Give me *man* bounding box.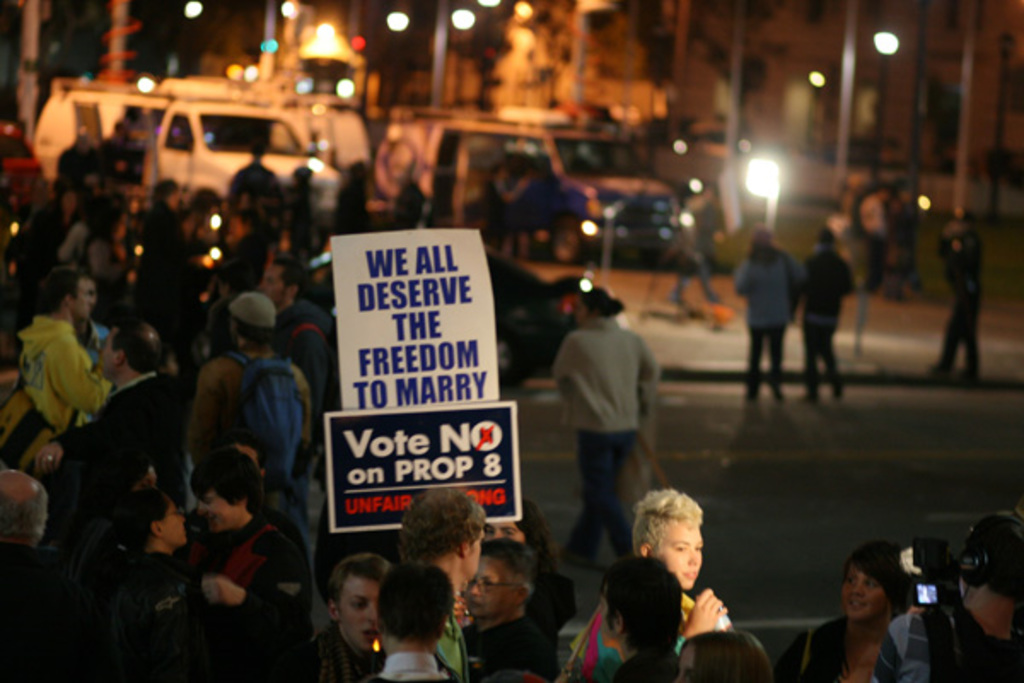
<region>387, 473, 481, 681</region>.
